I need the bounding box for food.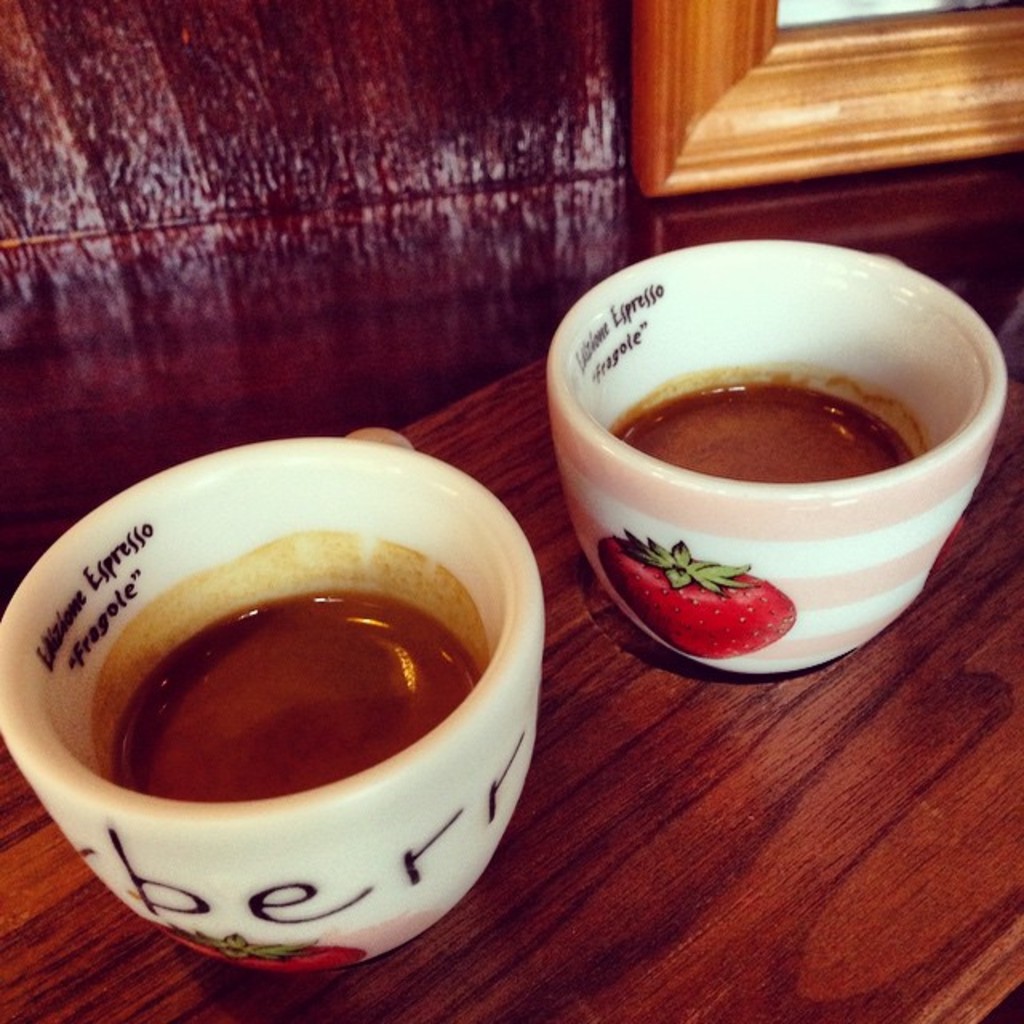
Here it is: detection(142, 923, 371, 978).
